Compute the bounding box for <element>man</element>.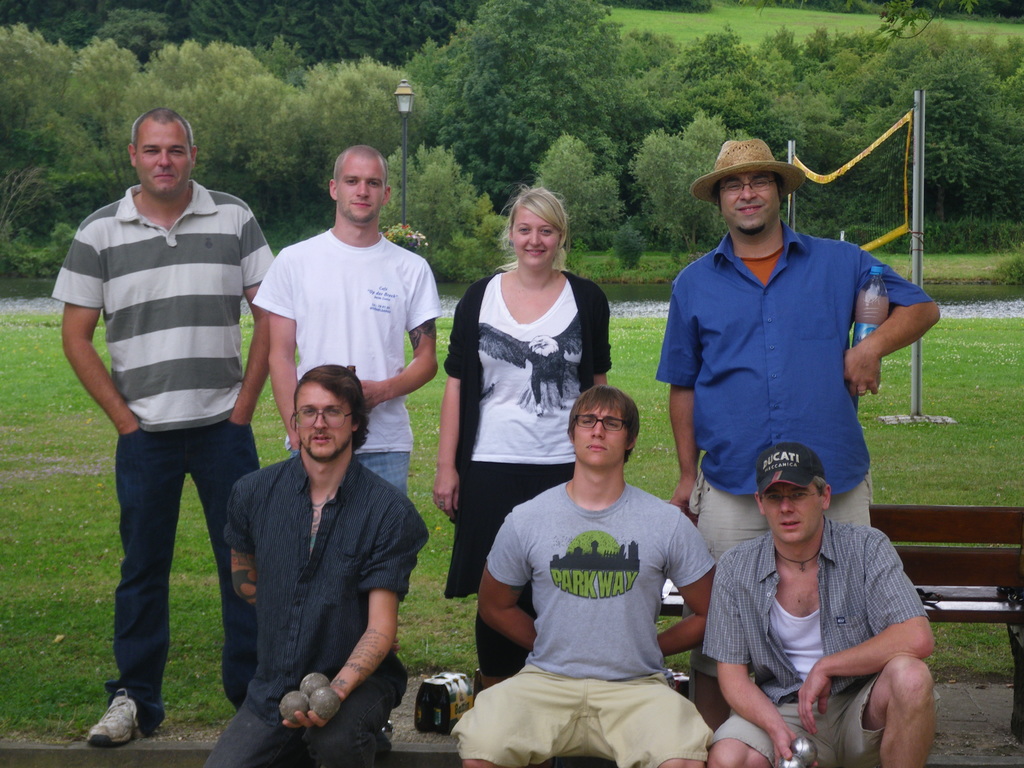
{"x1": 653, "y1": 135, "x2": 943, "y2": 725}.
